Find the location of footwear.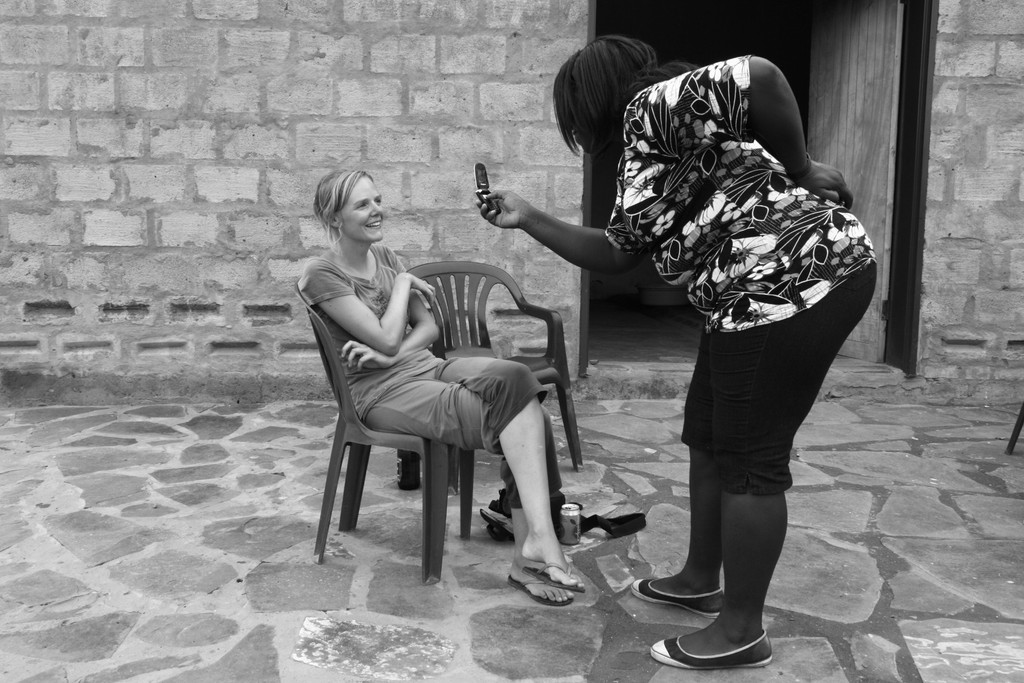
Location: 630/579/727/621.
